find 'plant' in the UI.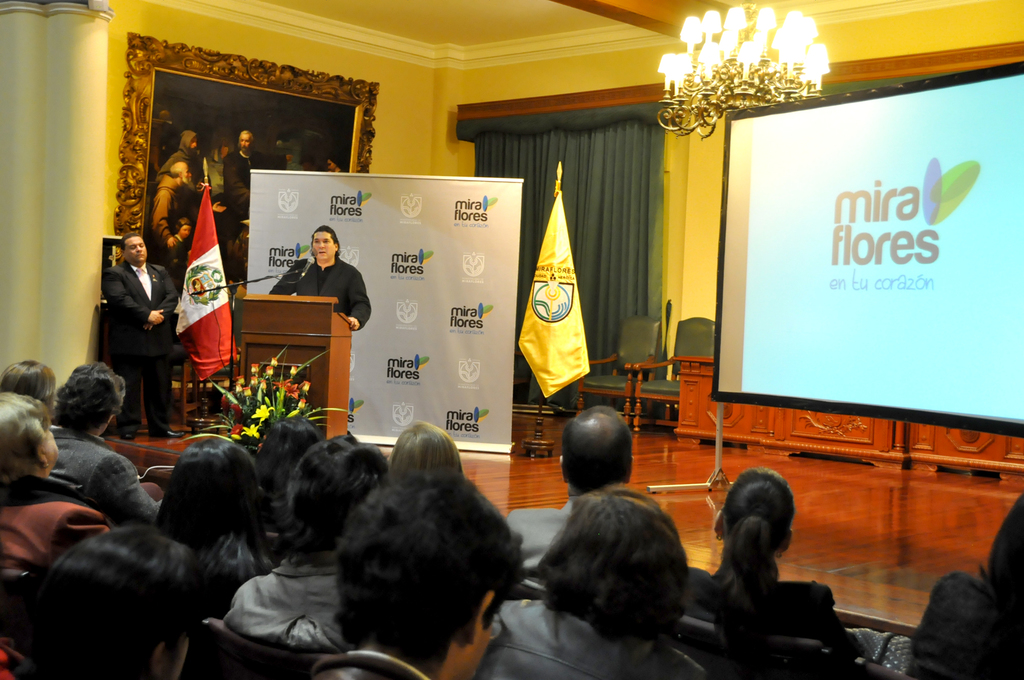
UI element at crop(177, 335, 363, 455).
